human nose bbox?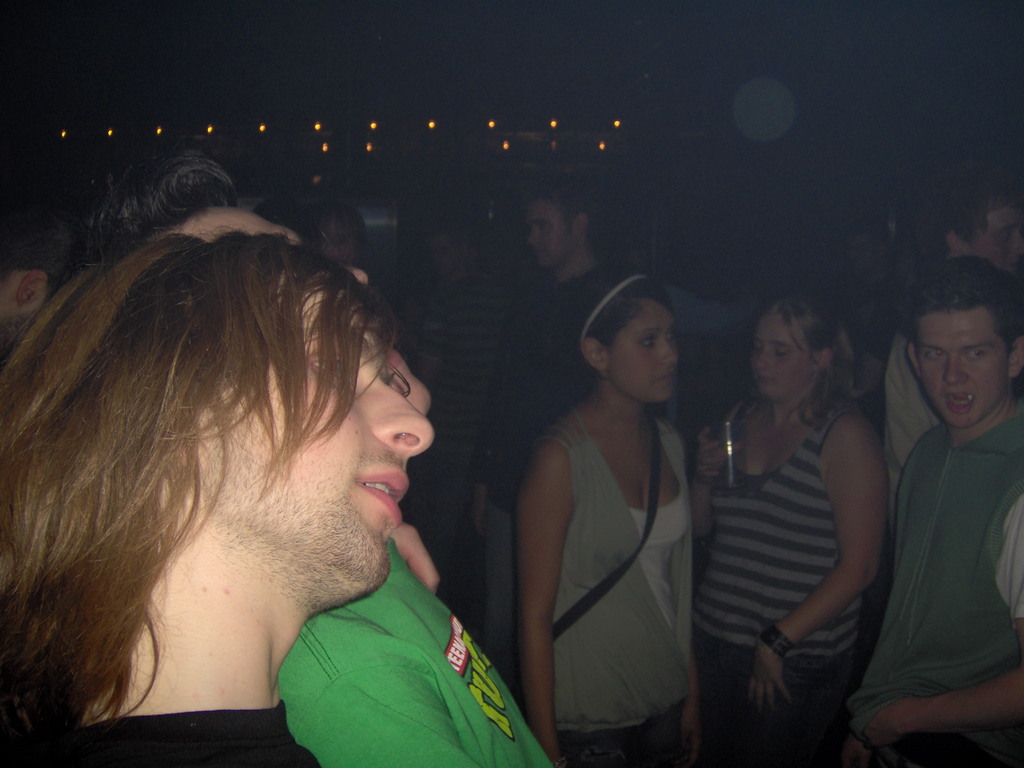
bbox=[756, 352, 773, 367]
